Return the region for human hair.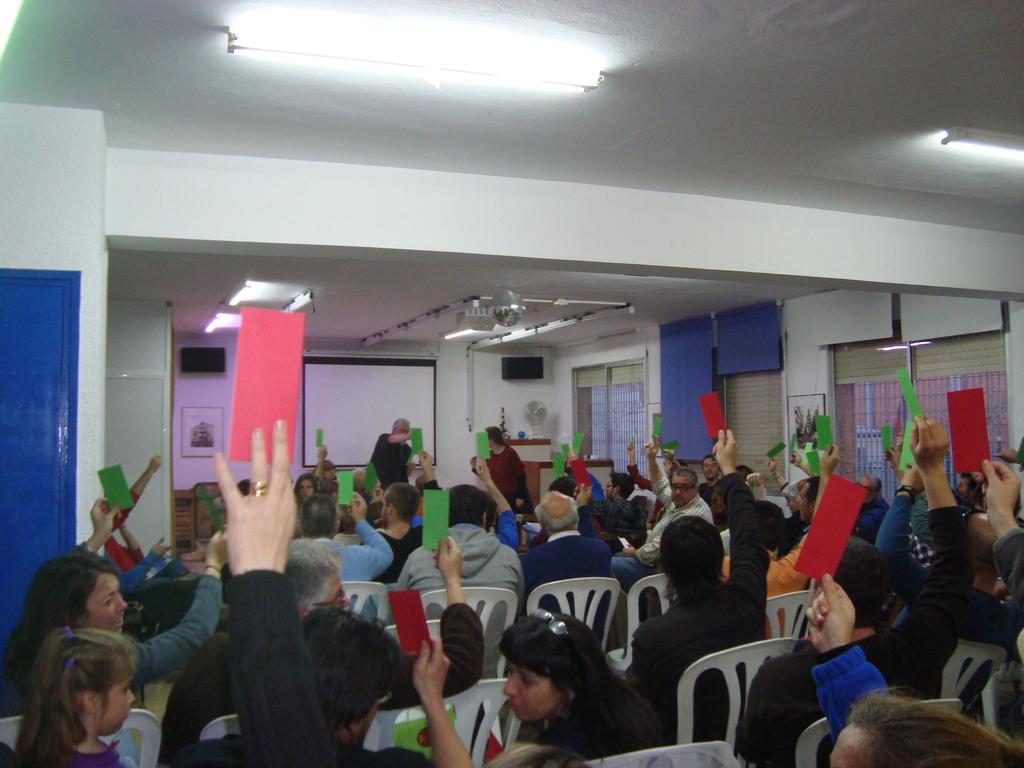
(484,426,508,445).
